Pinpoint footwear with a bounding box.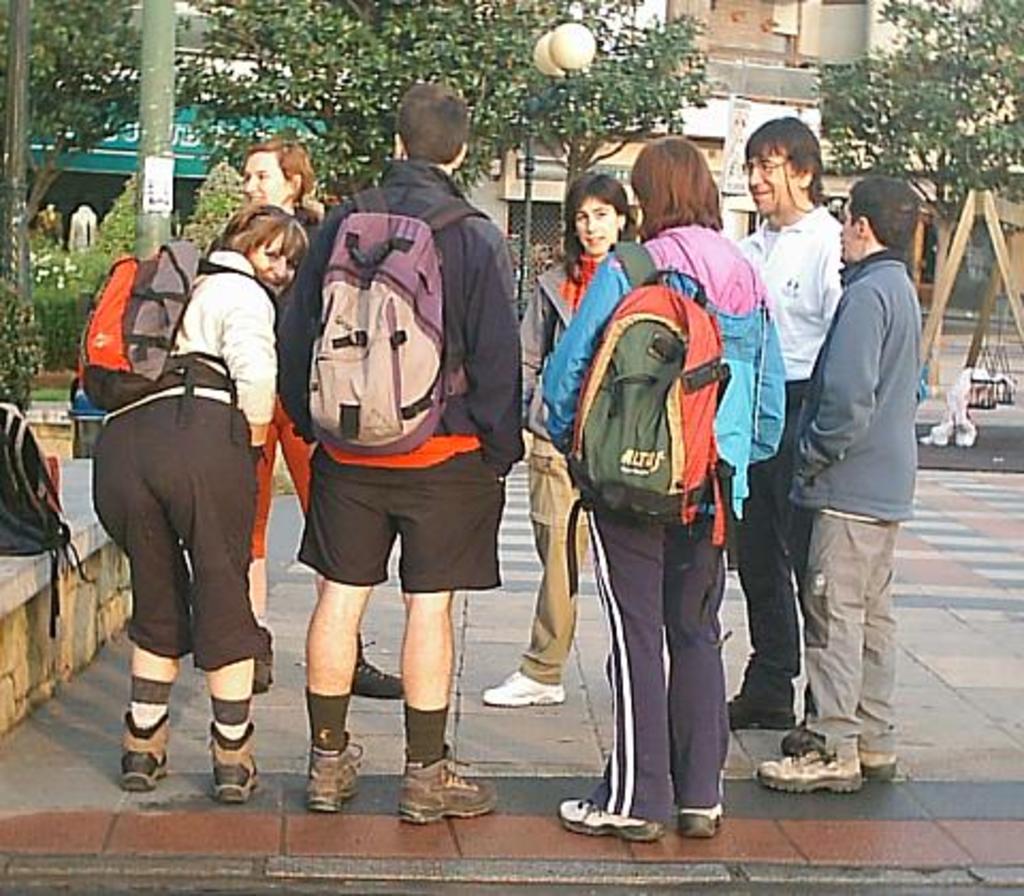
[723,695,796,730].
